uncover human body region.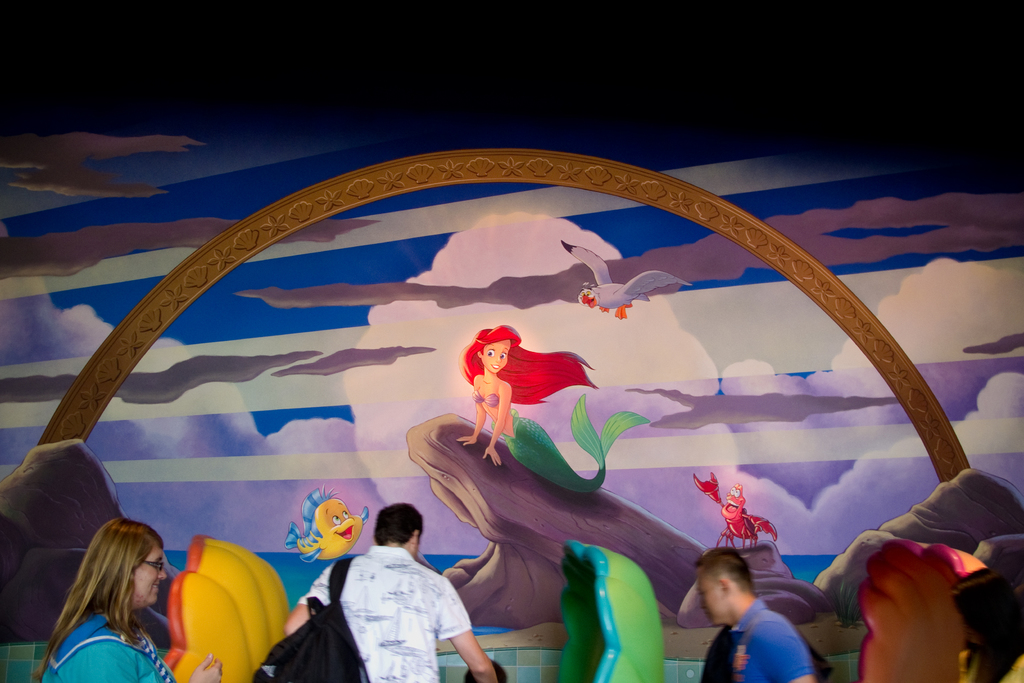
Uncovered: BBox(295, 513, 492, 675).
